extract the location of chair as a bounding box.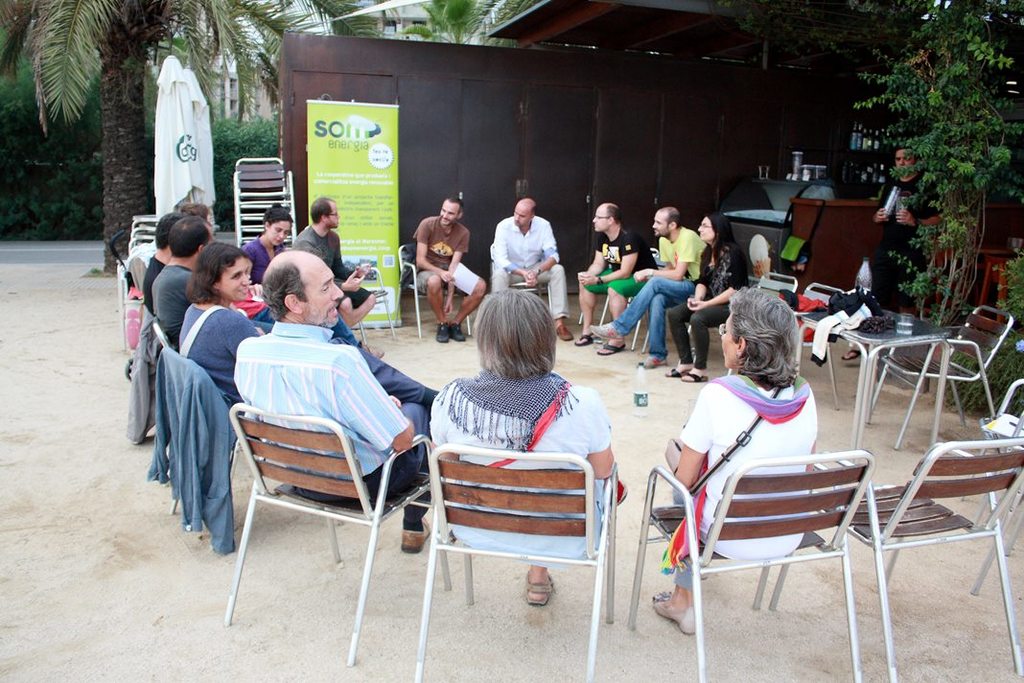
crop(391, 247, 471, 341).
